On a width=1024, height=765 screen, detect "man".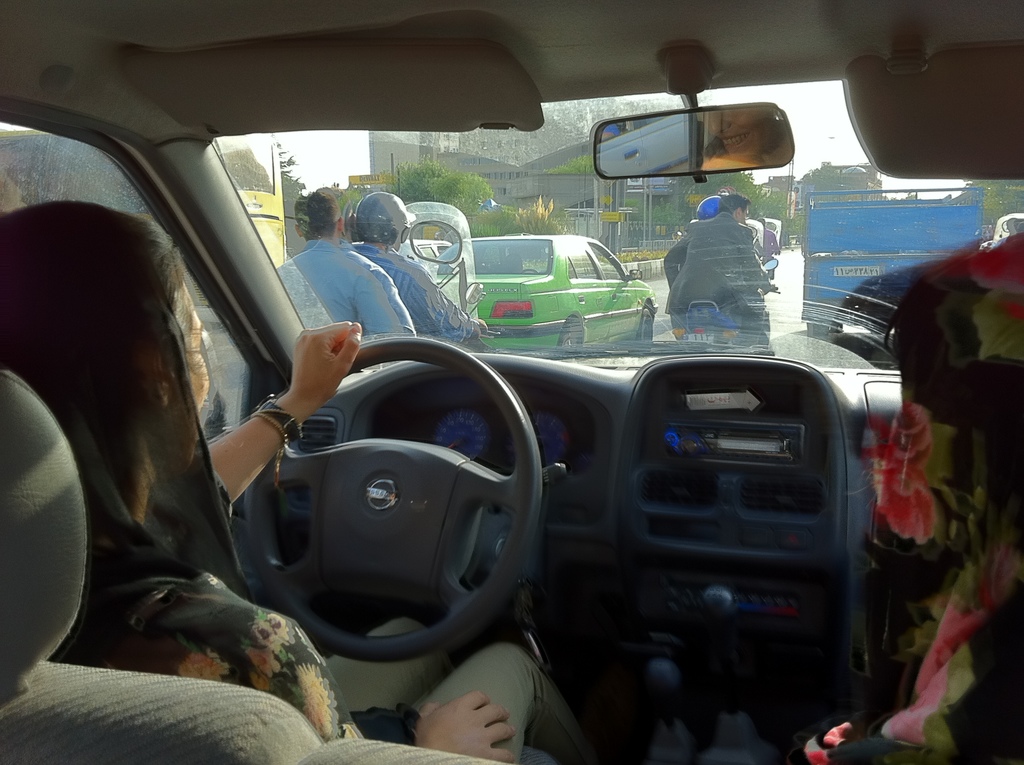
box=[342, 188, 494, 344].
